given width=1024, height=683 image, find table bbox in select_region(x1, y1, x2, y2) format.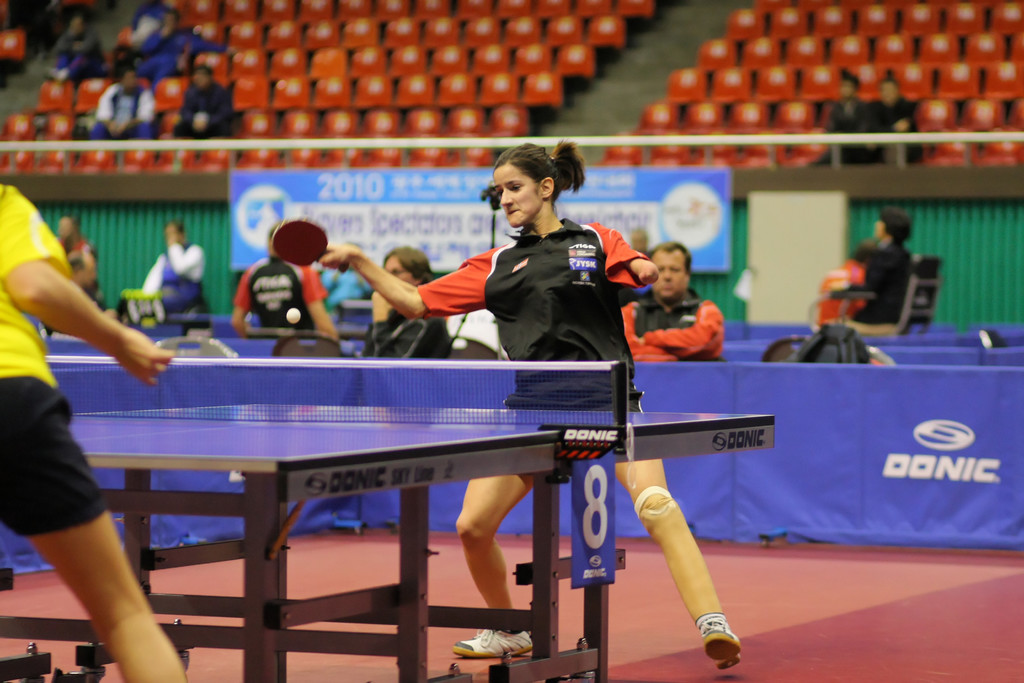
select_region(0, 364, 1023, 569).
